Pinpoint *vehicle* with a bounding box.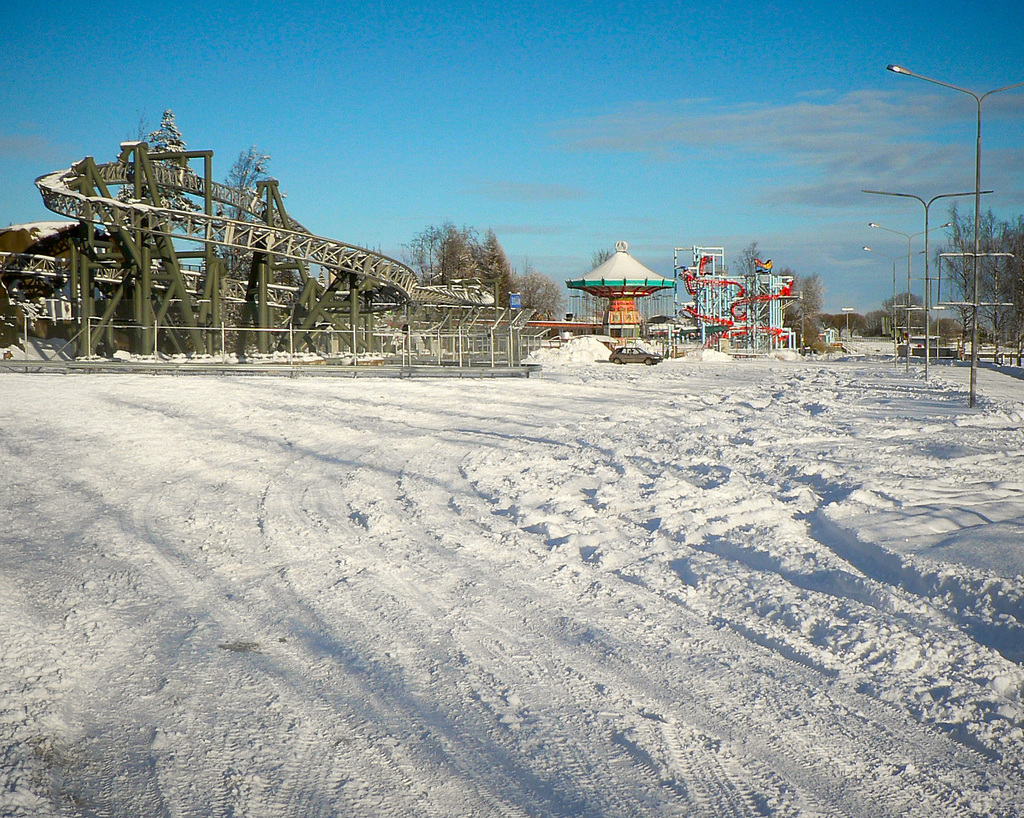
<bbox>607, 347, 664, 365</bbox>.
